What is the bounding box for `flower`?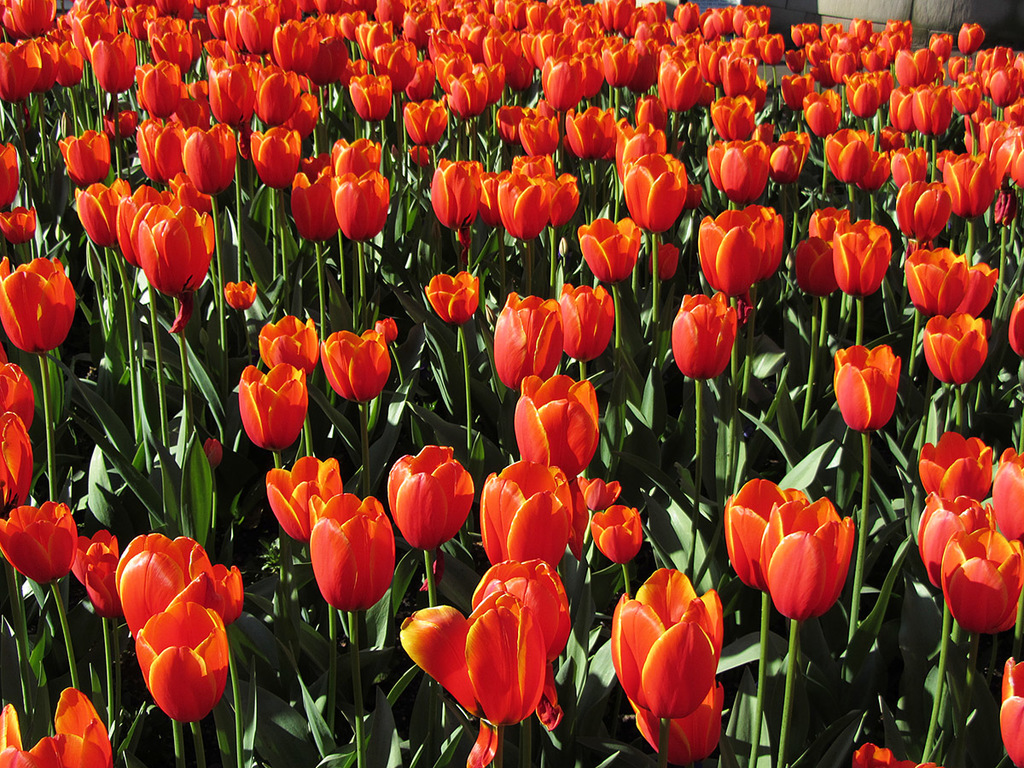
bbox=(257, 315, 318, 379).
